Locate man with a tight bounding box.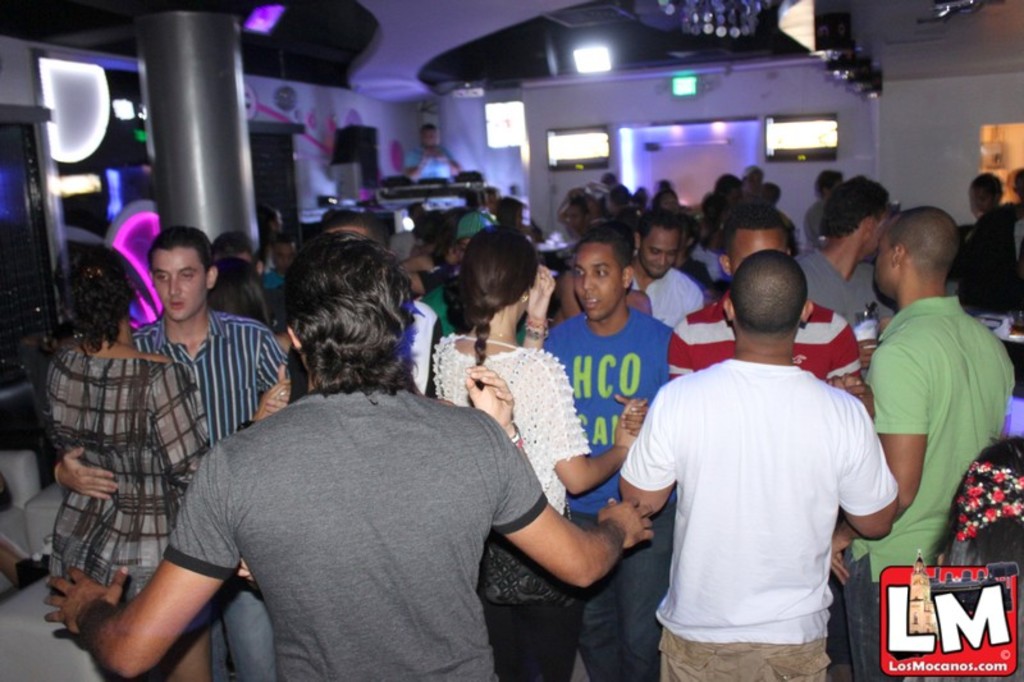
rect(826, 198, 1014, 681).
